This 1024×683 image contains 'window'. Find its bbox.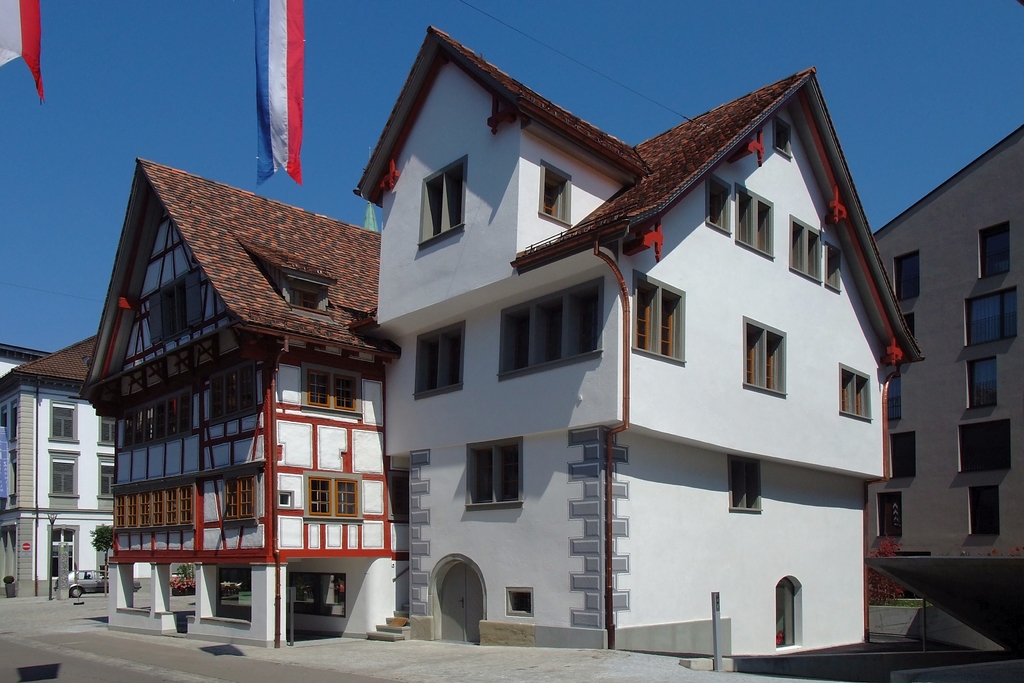
x1=888 y1=433 x2=915 y2=479.
